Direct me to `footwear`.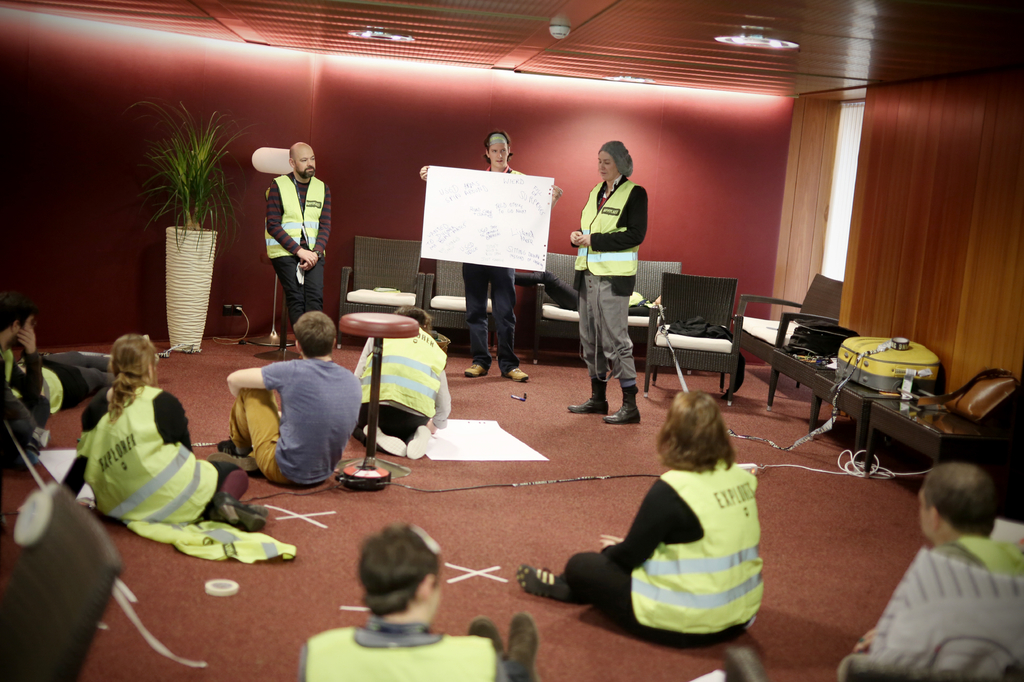
Direction: (570,397,606,415).
